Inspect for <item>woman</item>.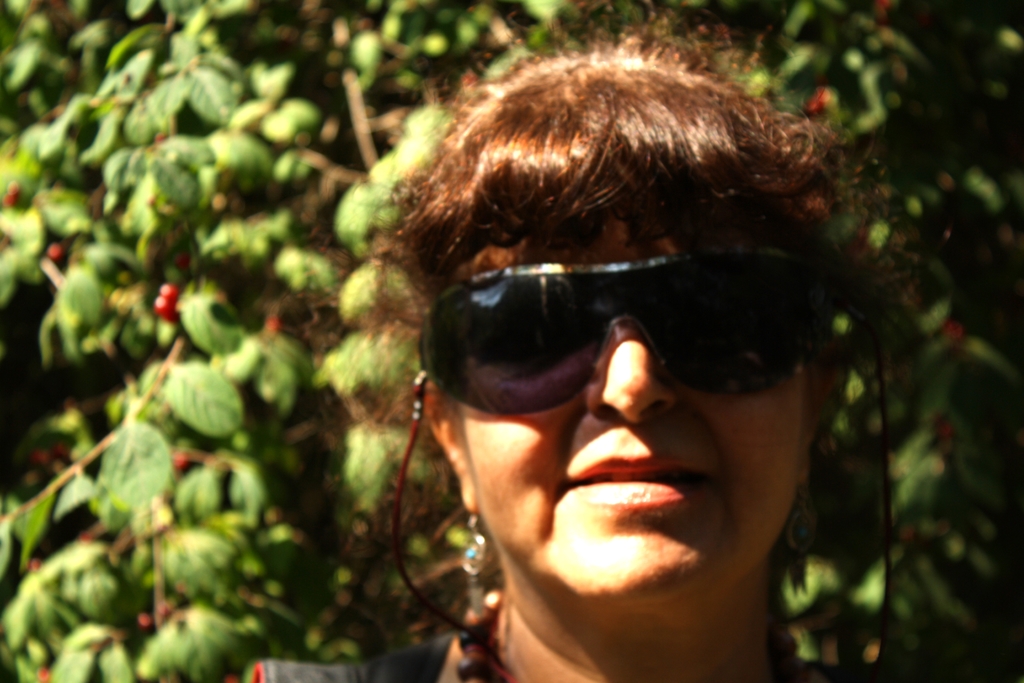
Inspection: crop(255, 24, 913, 682).
